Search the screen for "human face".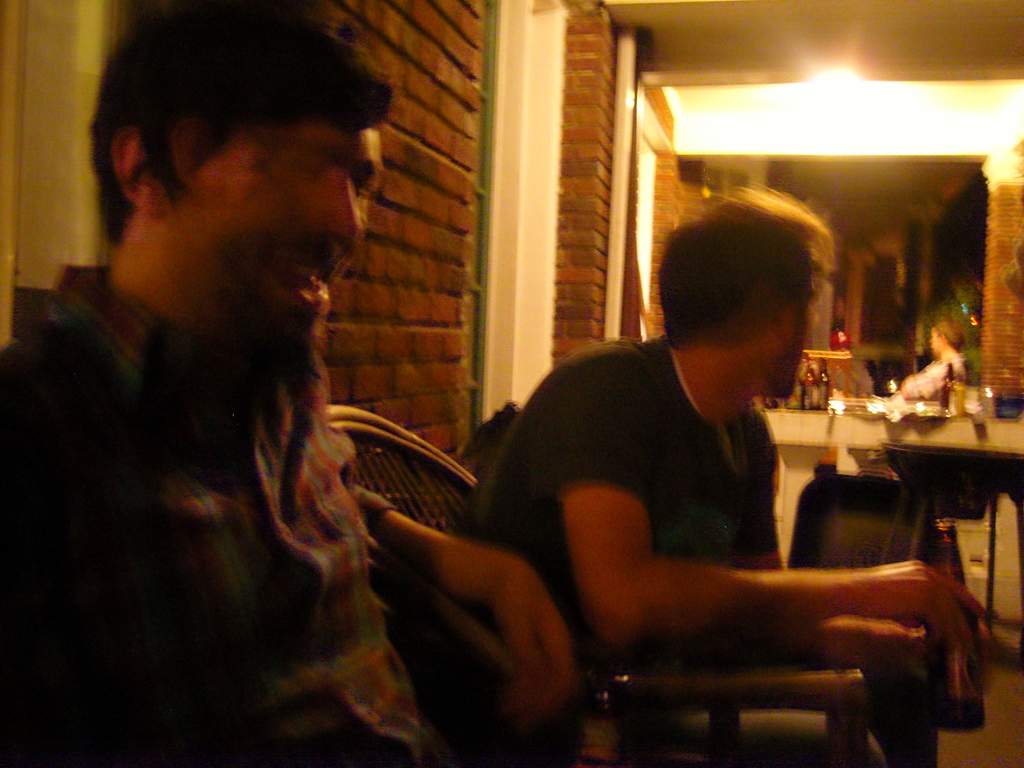
Found at region(788, 293, 812, 396).
